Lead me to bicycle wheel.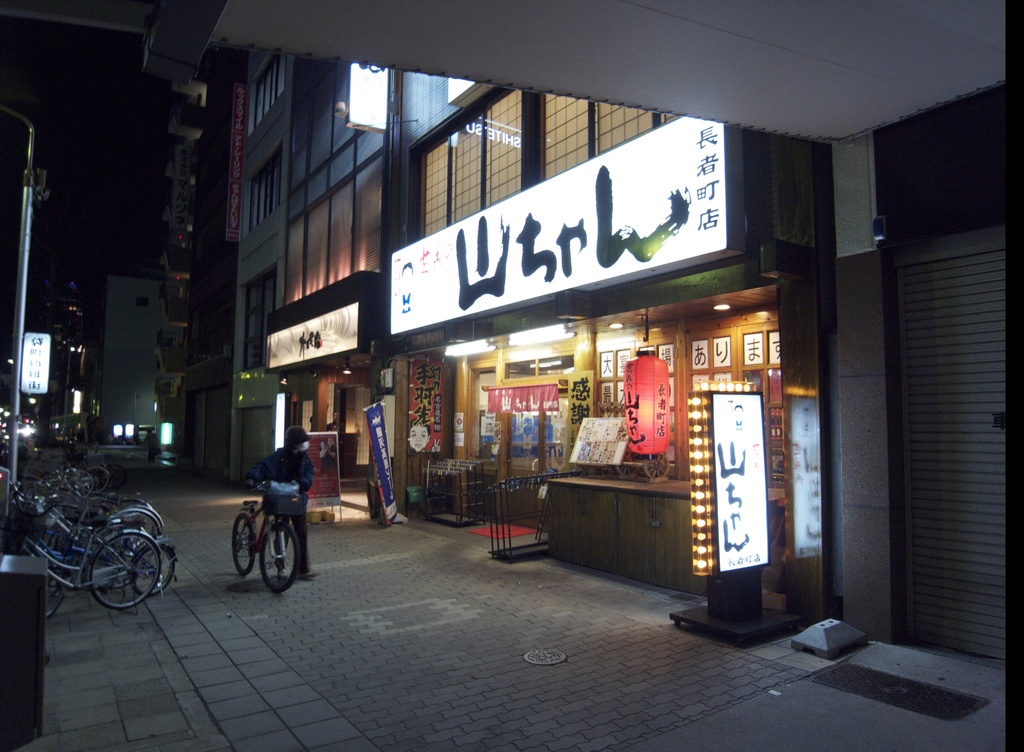
Lead to left=258, top=524, right=299, bottom=595.
